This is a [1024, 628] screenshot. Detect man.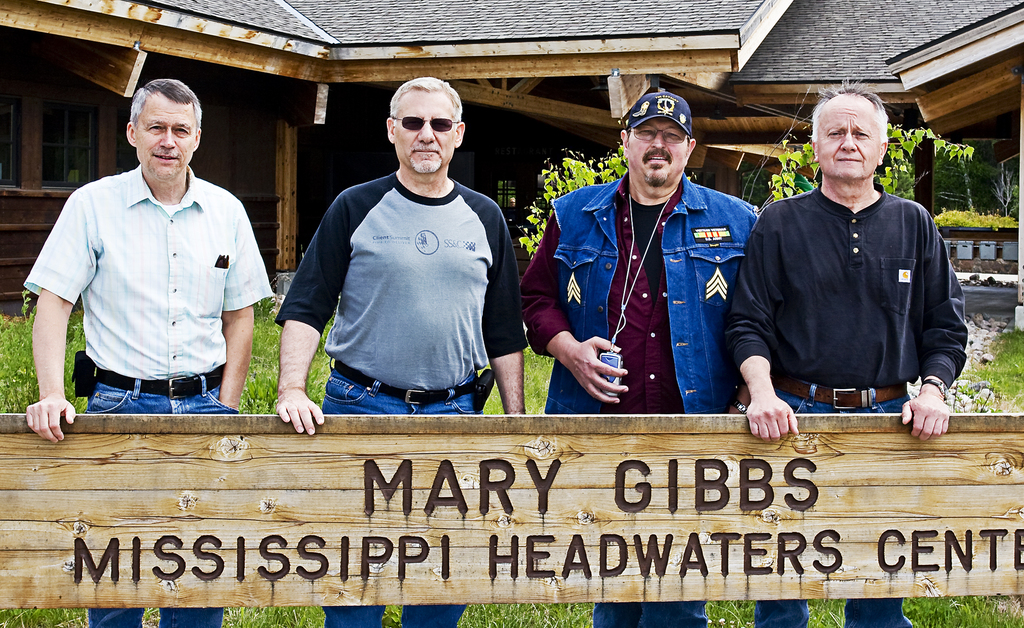
268, 72, 530, 627.
